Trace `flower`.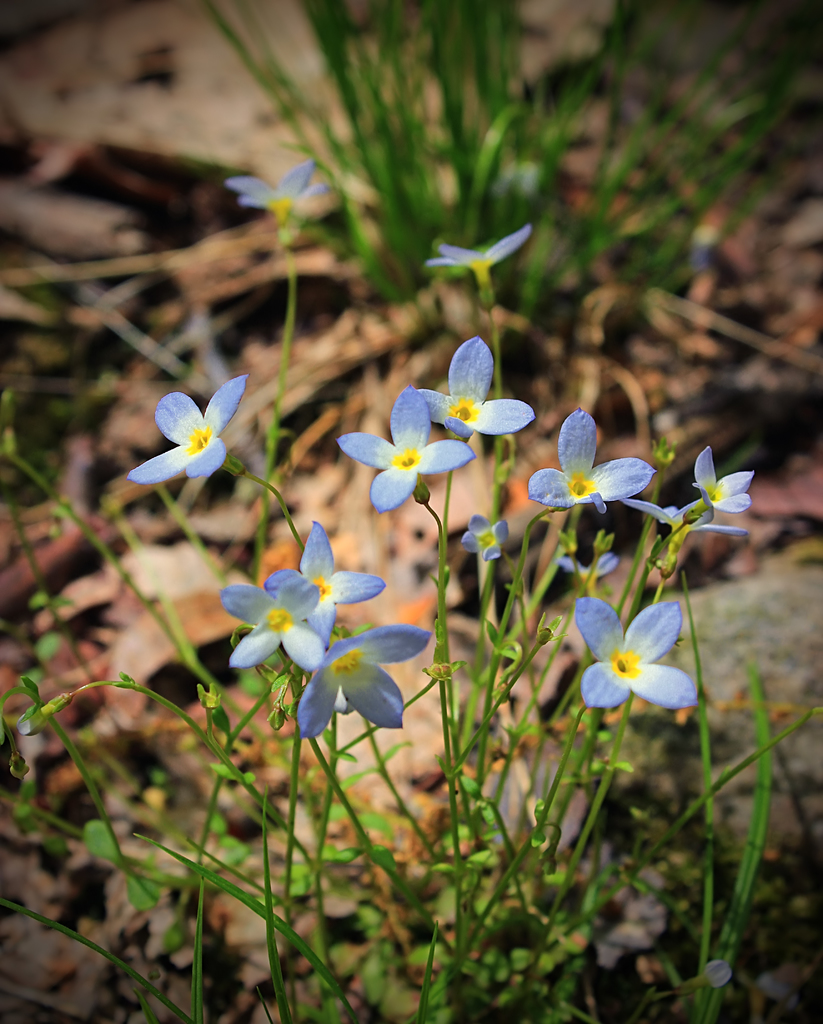
Traced to (left=295, top=623, right=428, bottom=728).
